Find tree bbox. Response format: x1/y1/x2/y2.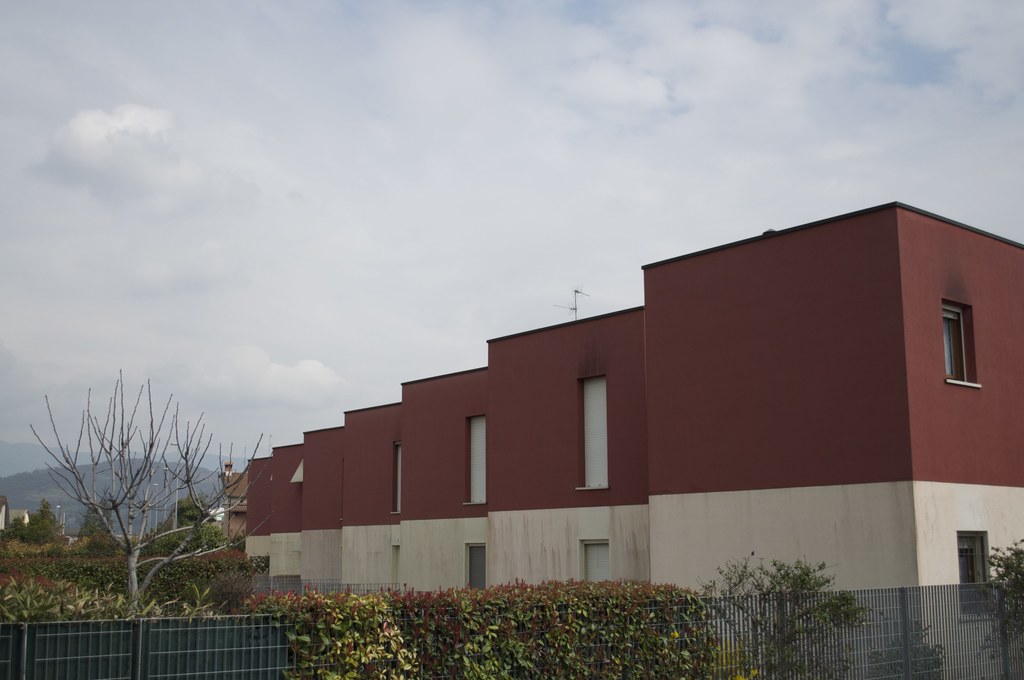
19/366/283/613.
